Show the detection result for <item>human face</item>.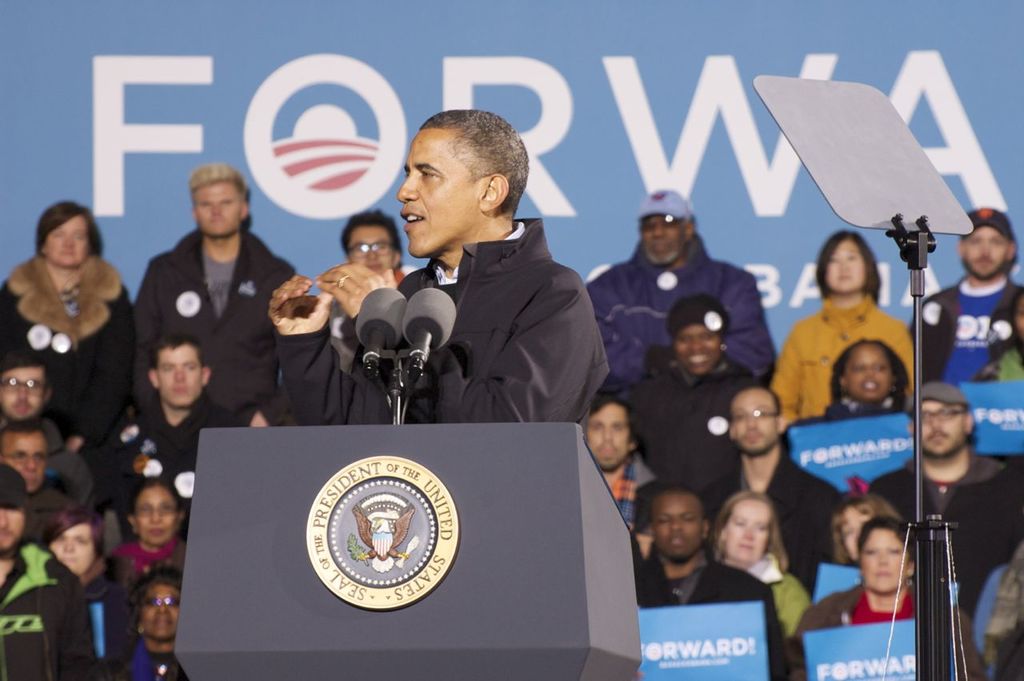
<region>400, 131, 479, 257</region>.
